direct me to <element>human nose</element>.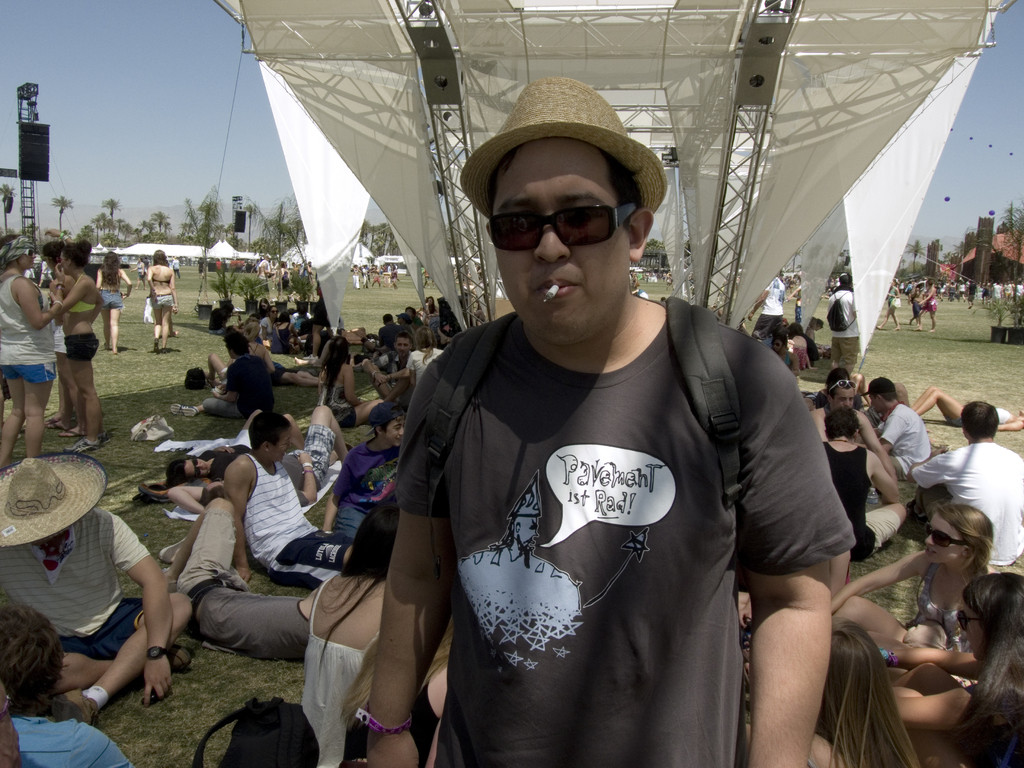
Direction: rect(531, 213, 567, 266).
